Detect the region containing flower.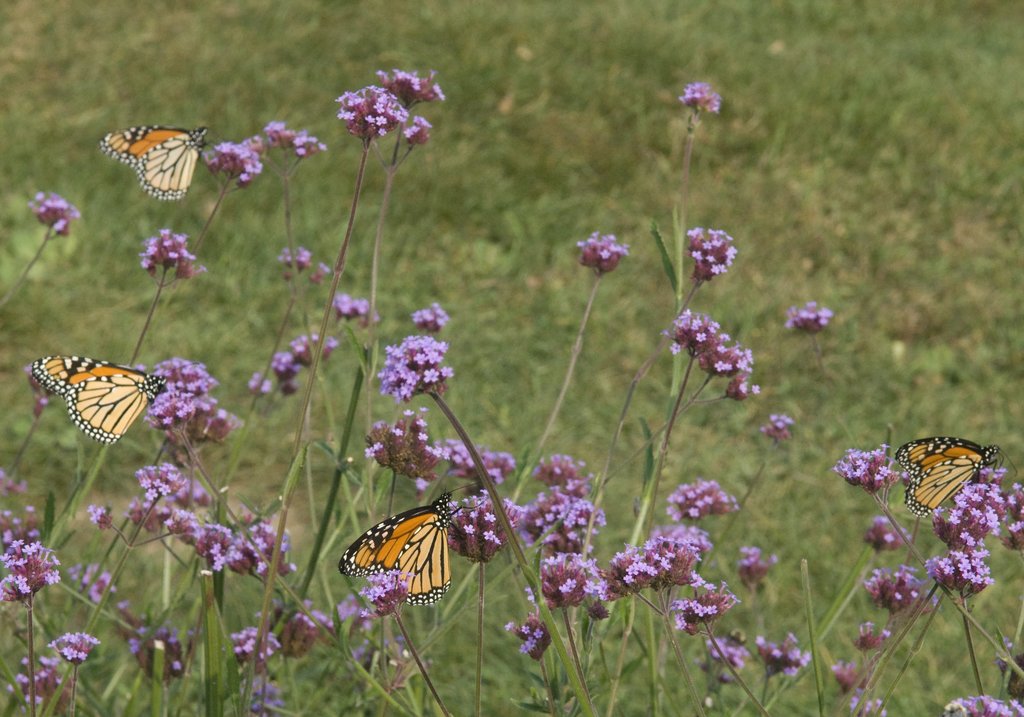
region(833, 447, 897, 490).
